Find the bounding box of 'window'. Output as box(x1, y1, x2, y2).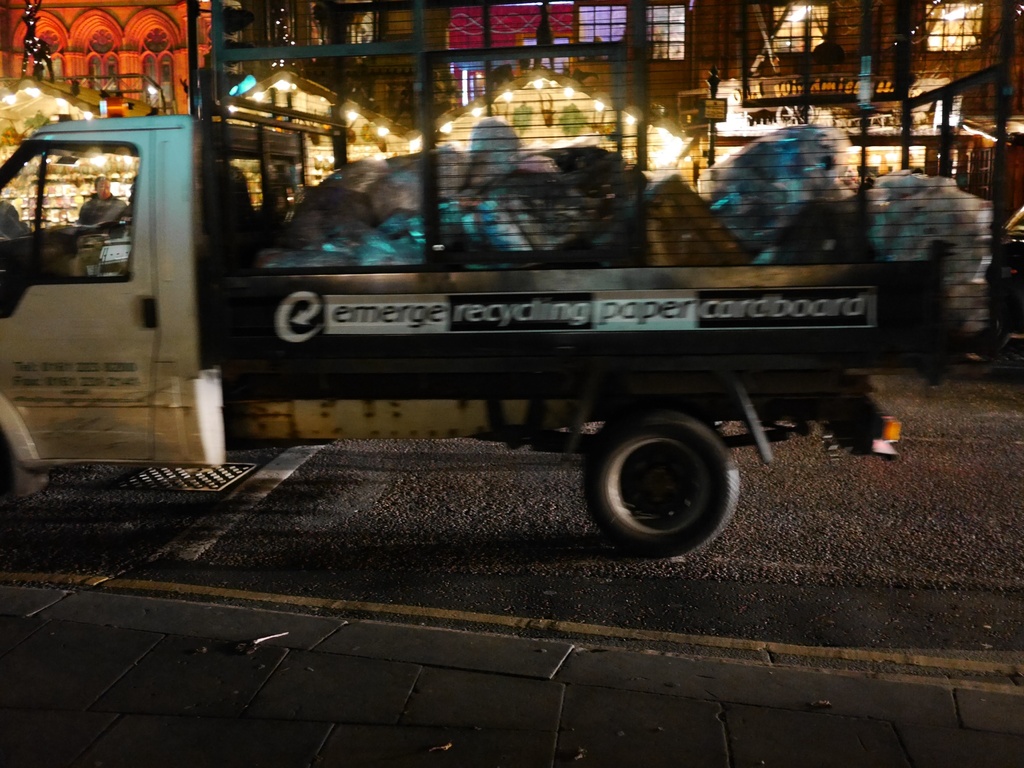
box(83, 26, 120, 103).
